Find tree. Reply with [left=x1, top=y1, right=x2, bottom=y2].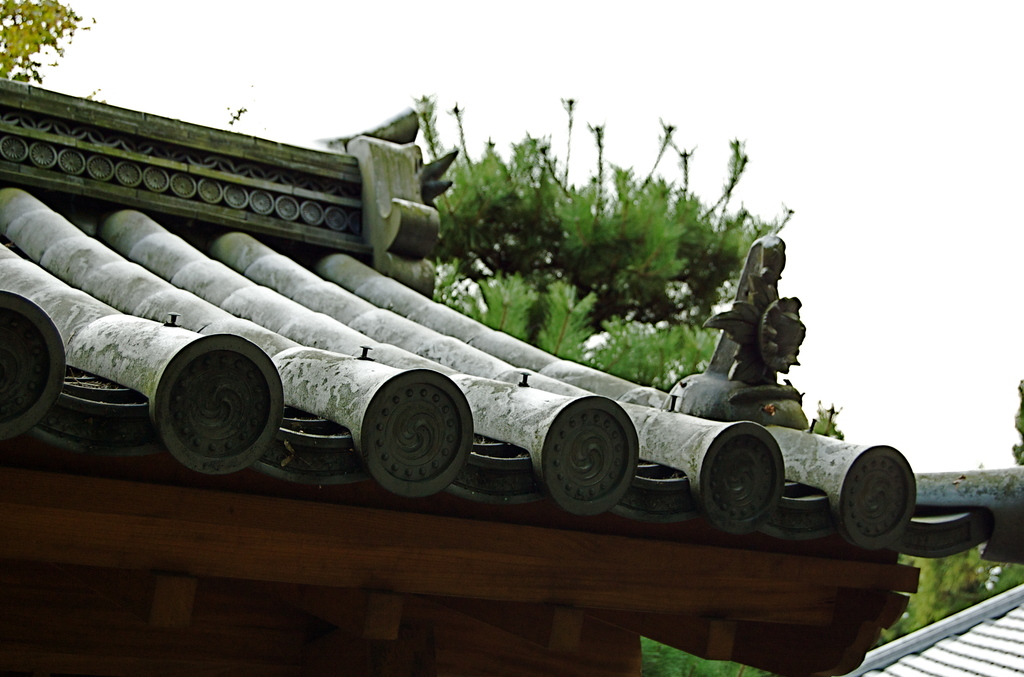
[left=0, top=0, right=95, bottom=81].
